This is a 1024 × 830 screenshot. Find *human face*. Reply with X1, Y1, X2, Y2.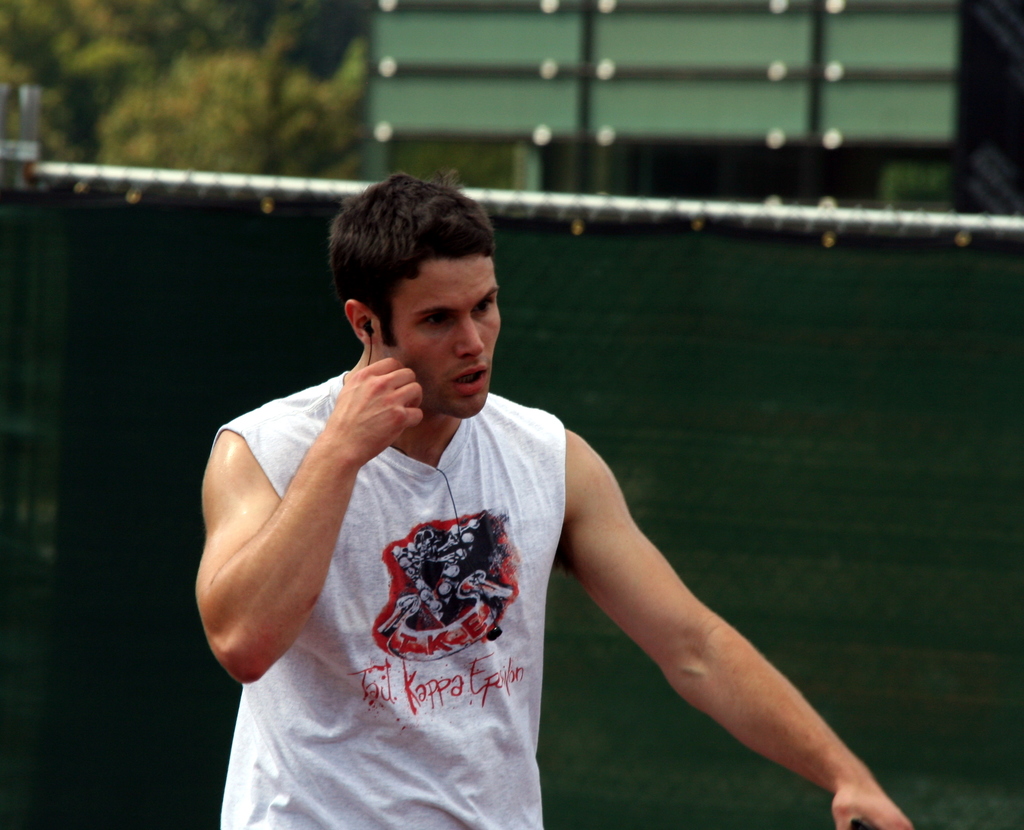
377, 260, 501, 419.
